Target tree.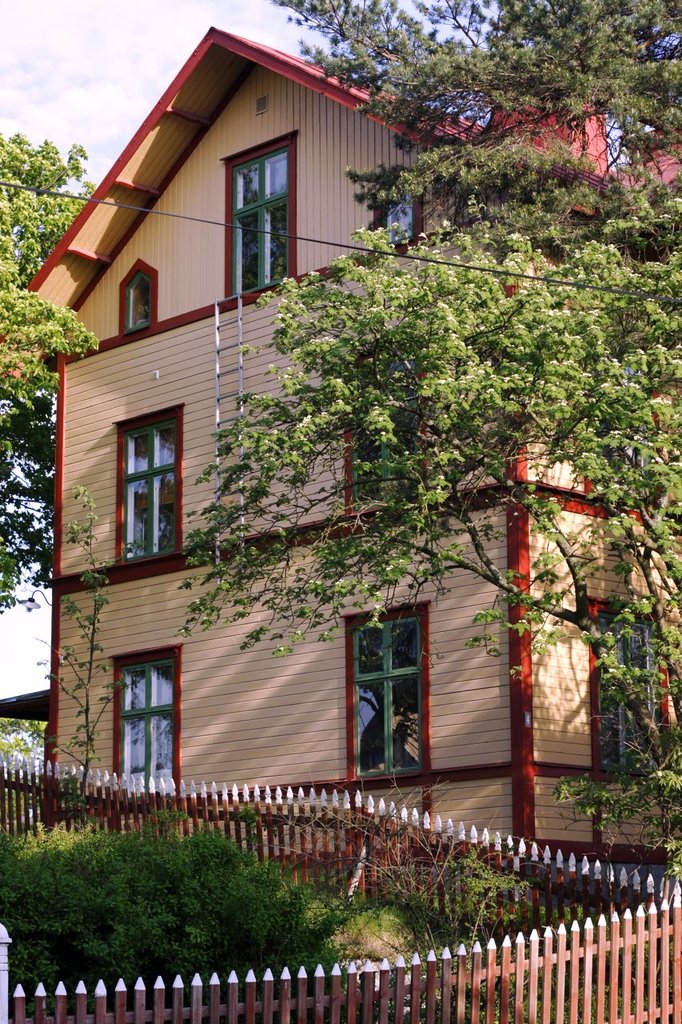
Target region: Rect(265, 0, 681, 251).
